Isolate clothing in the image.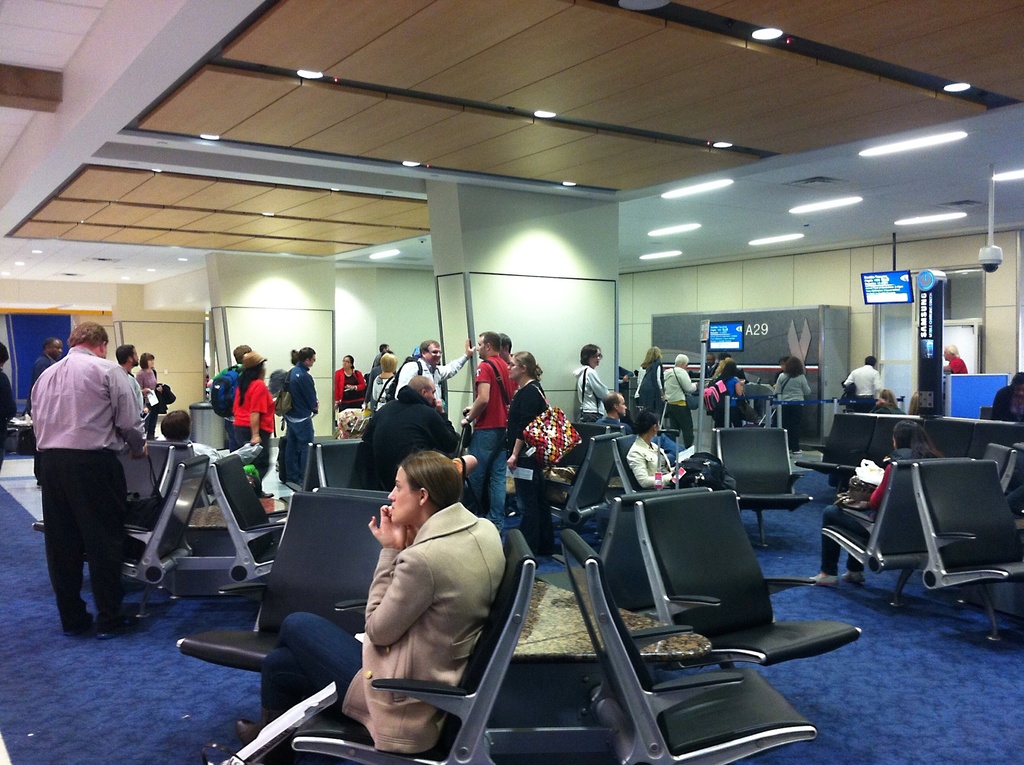
Isolated region: <box>608,415,678,466</box>.
